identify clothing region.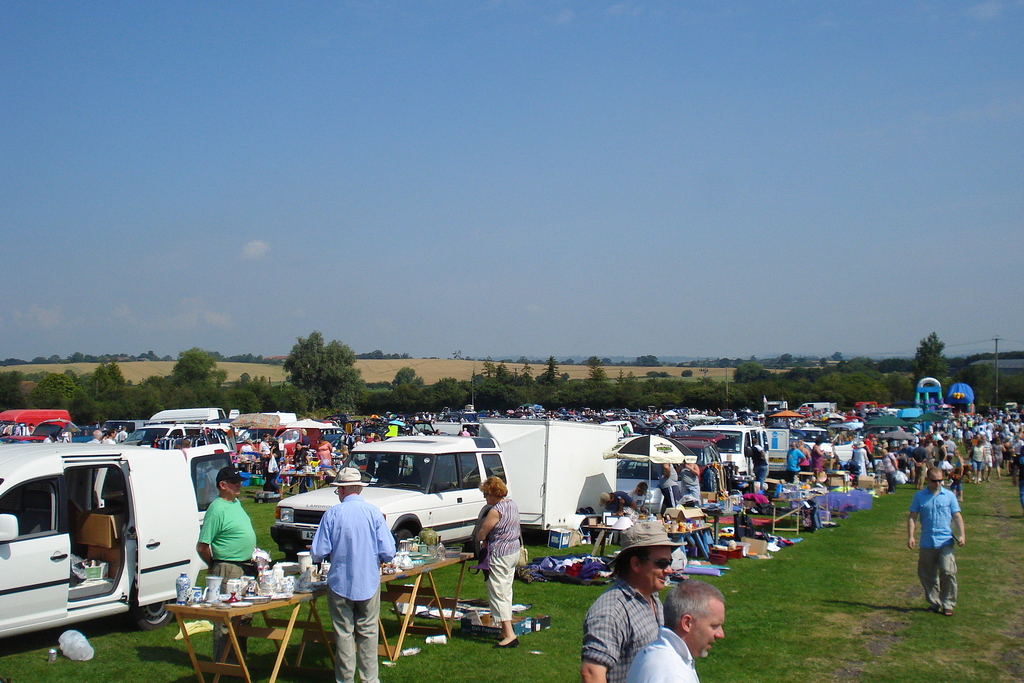
Region: x1=968, y1=444, x2=982, y2=473.
